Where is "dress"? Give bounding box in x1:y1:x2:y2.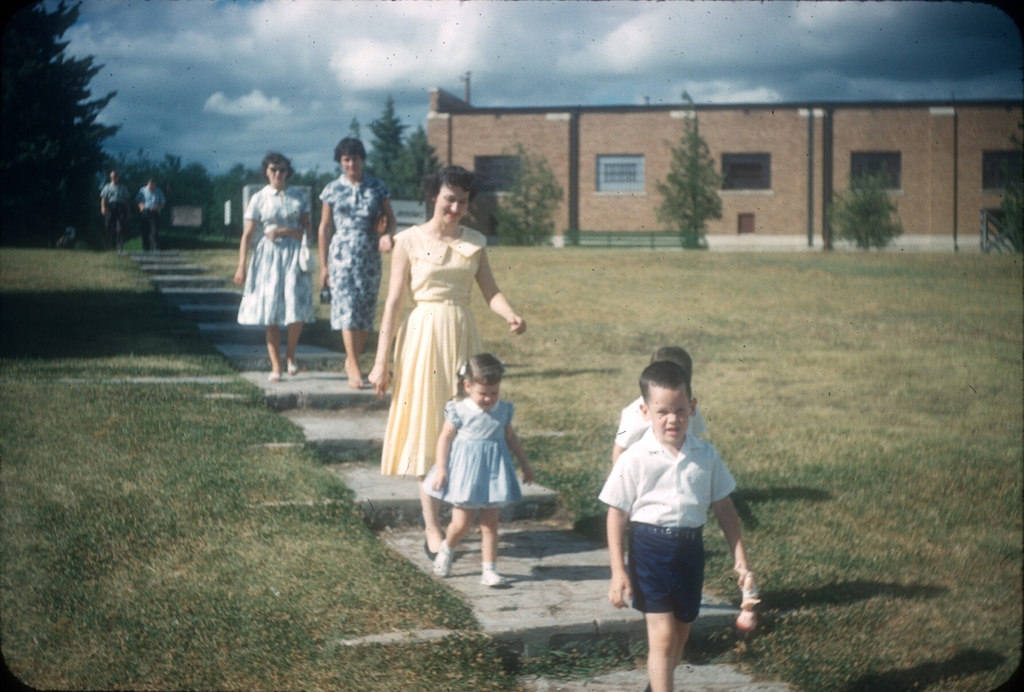
417:400:520:509.
